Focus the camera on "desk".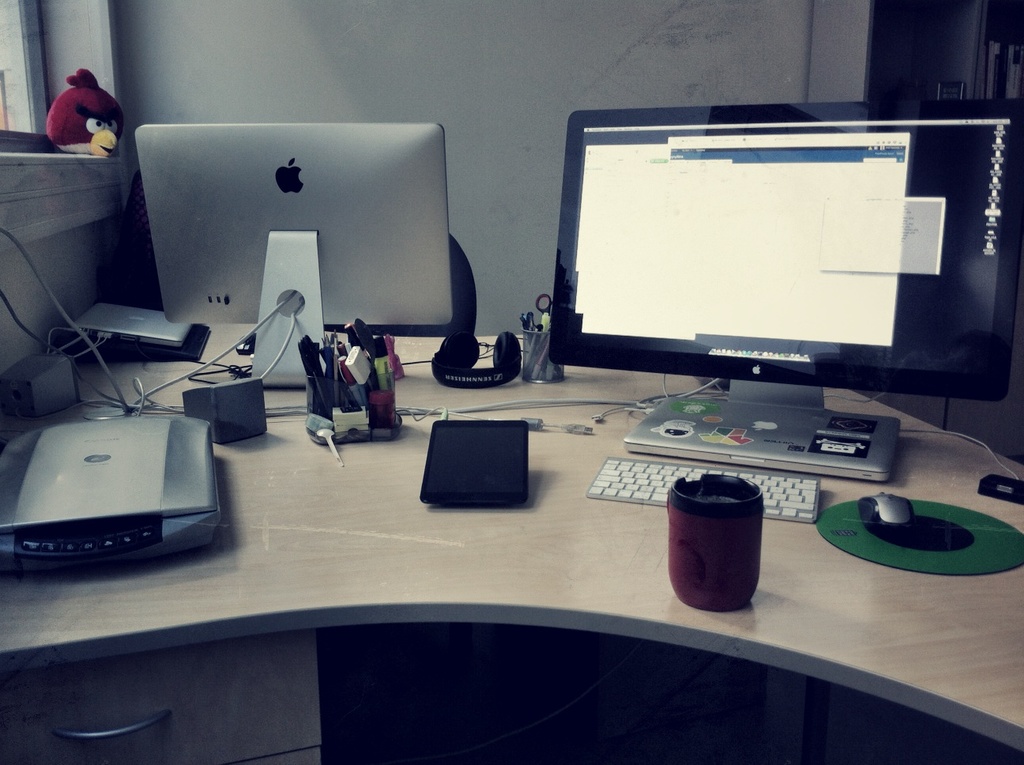
Focus region: region(3, 239, 982, 724).
